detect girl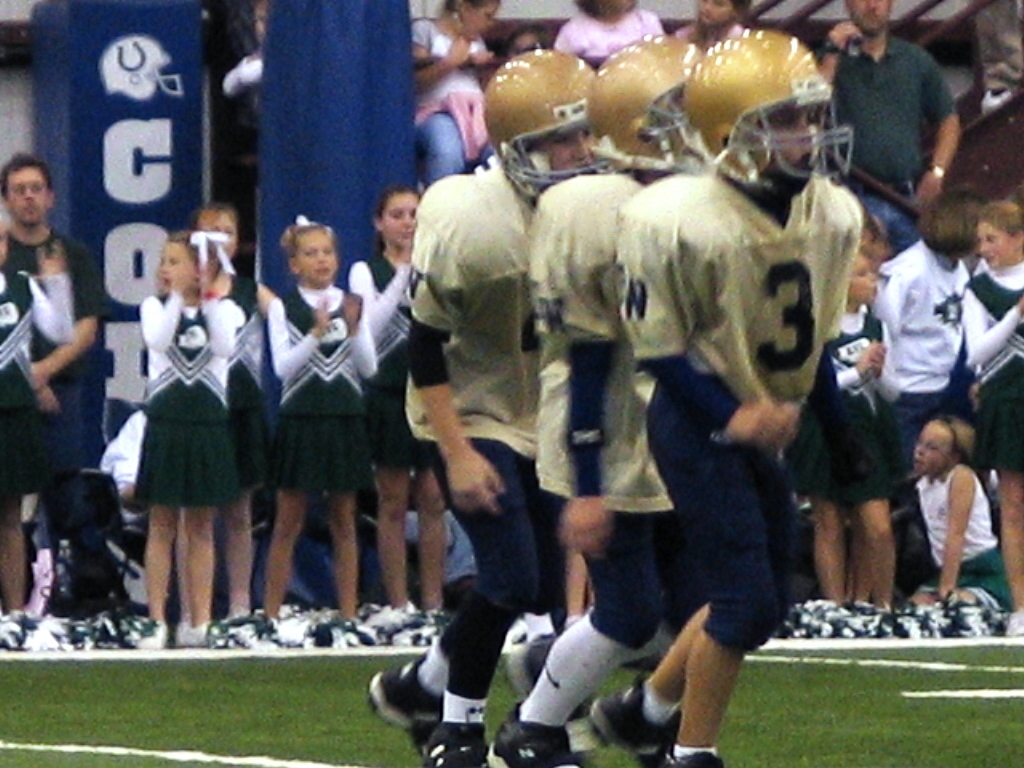
x1=952 y1=197 x2=1023 y2=605
